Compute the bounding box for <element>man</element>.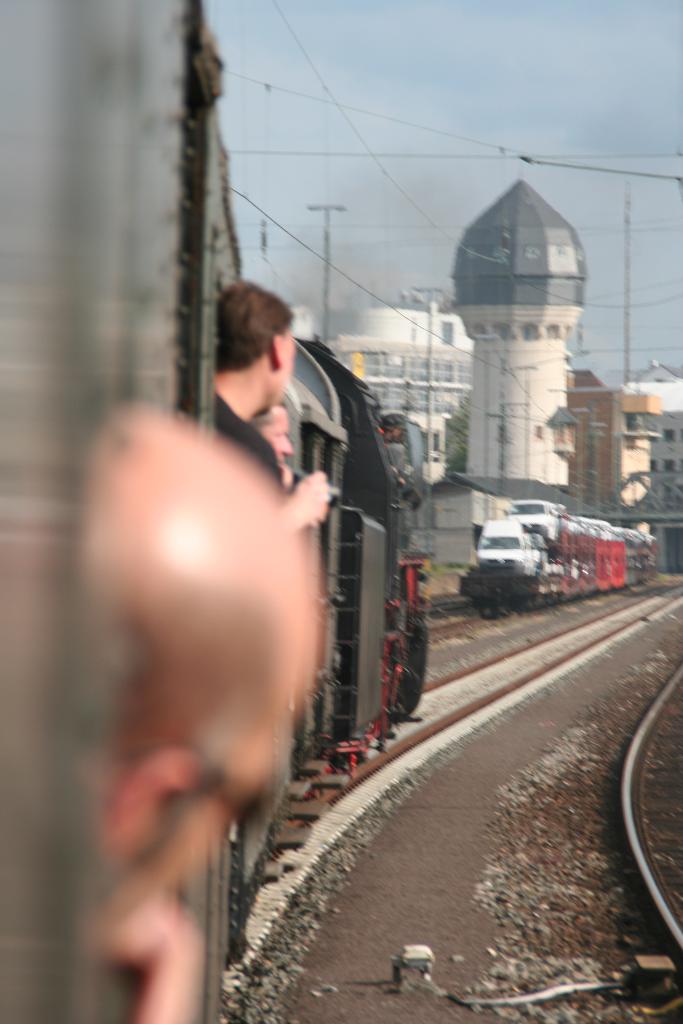
[213, 281, 342, 540].
